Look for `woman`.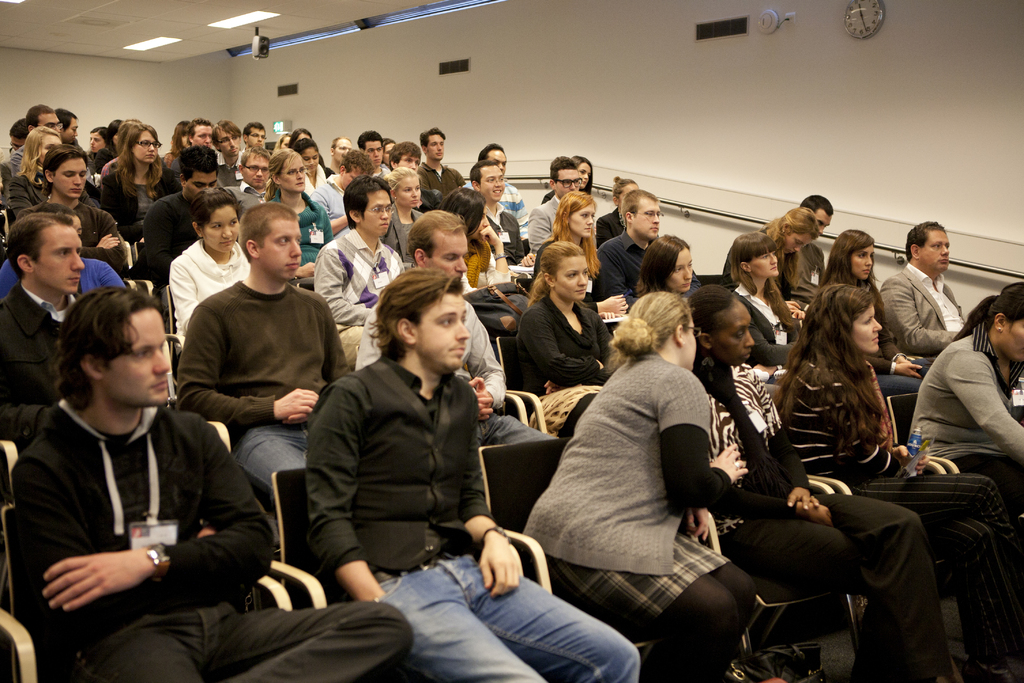
Found: crop(382, 165, 424, 272).
